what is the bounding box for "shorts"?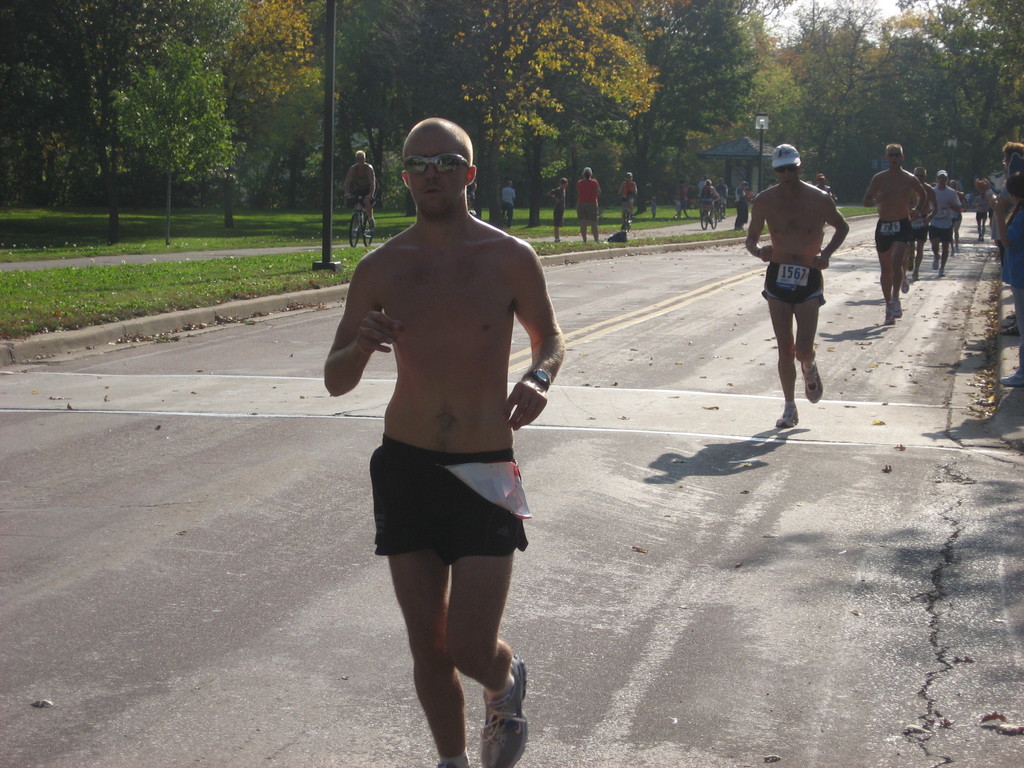
left=906, top=222, right=927, bottom=242.
